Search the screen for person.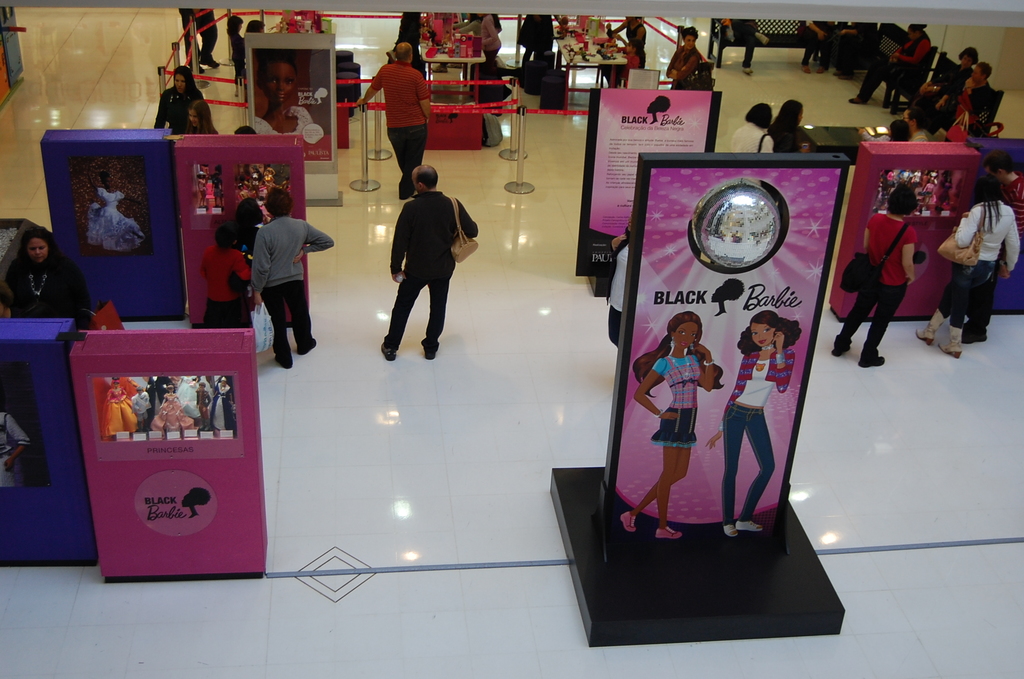
Found at select_region(609, 13, 646, 85).
